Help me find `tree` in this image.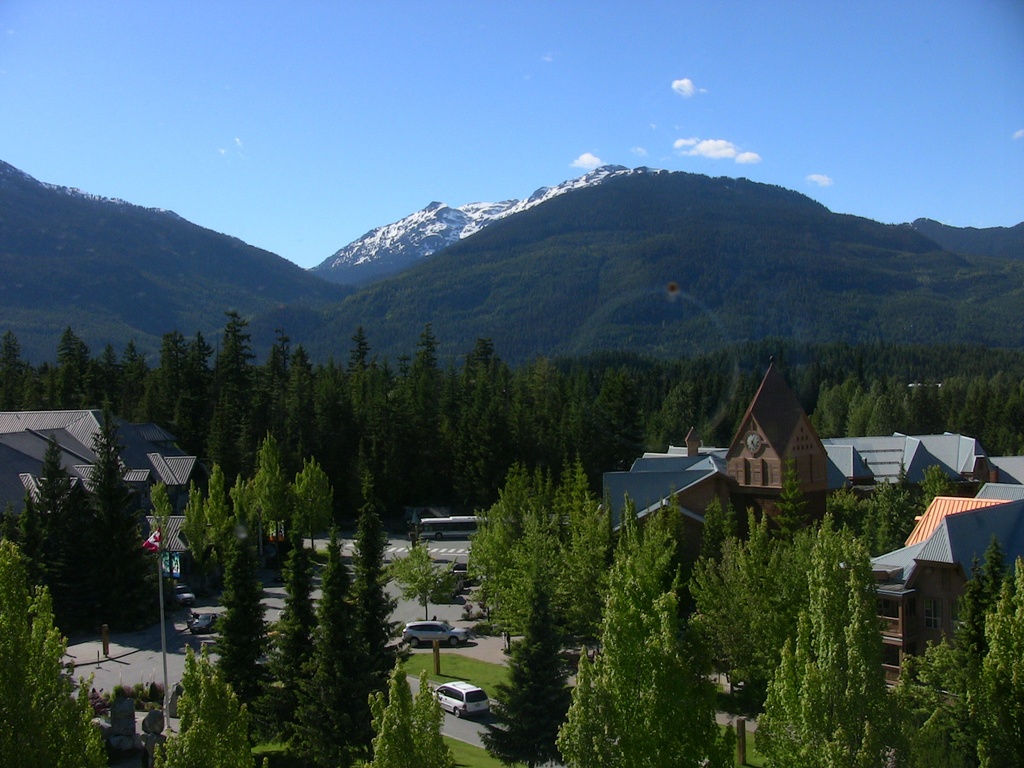
Found it: pyautogui.locateOnScreen(477, 571, 574, 767).
